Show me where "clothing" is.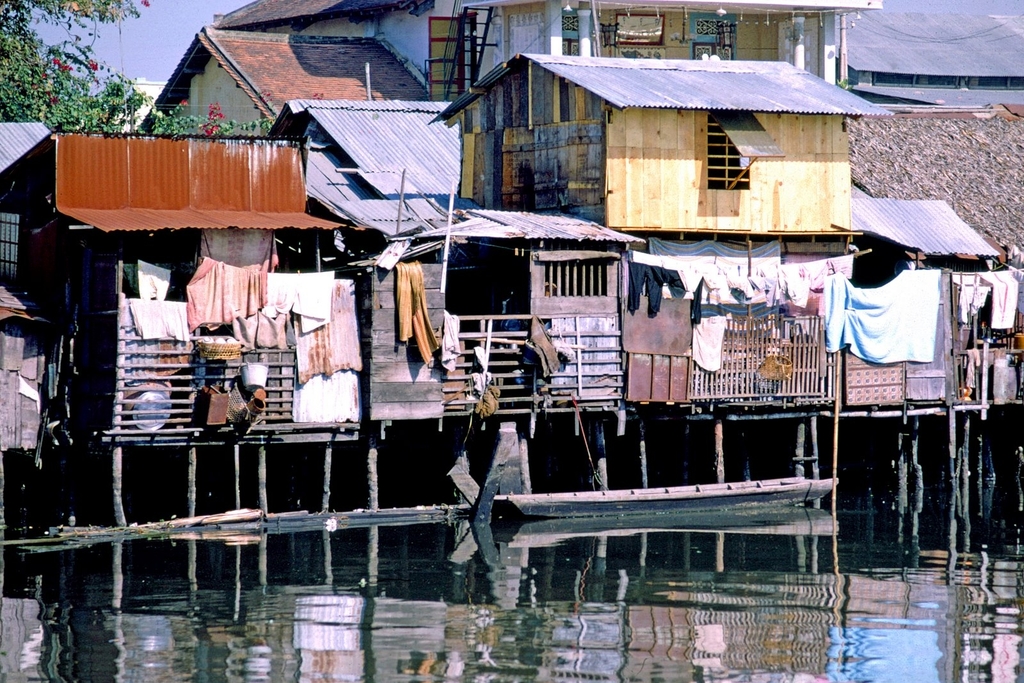
"clothing" is at 171:248:264:339.
